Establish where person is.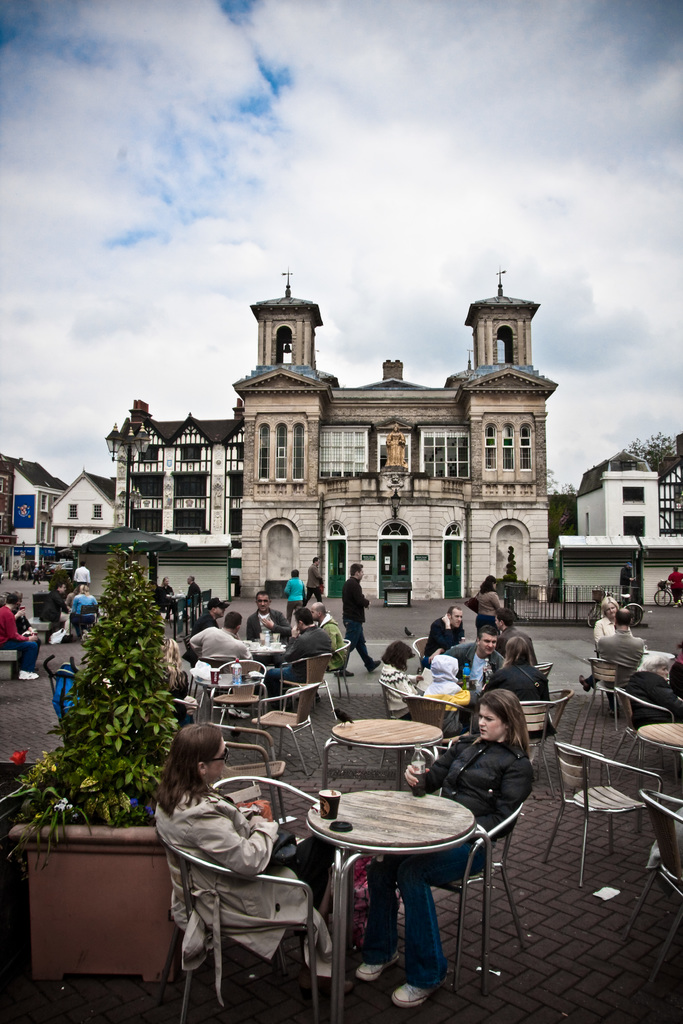
Established at rect(470, 641, 556, 742).
